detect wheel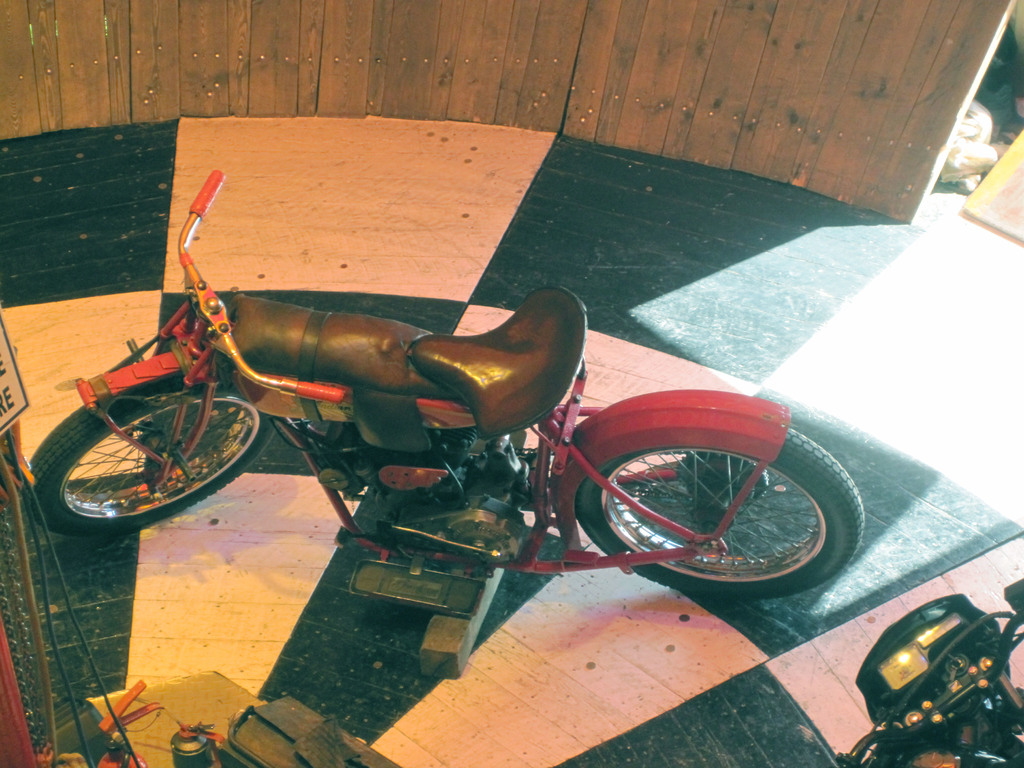
34/378/243/525
